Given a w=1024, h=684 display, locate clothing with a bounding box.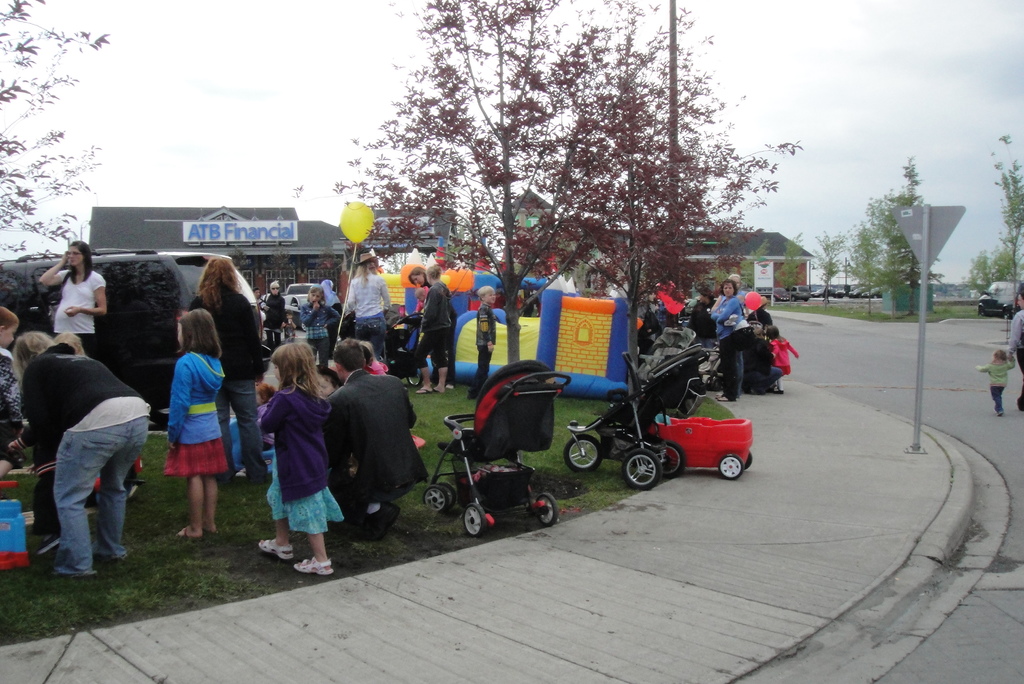
Located: locate(297, 290, 339, 351).
